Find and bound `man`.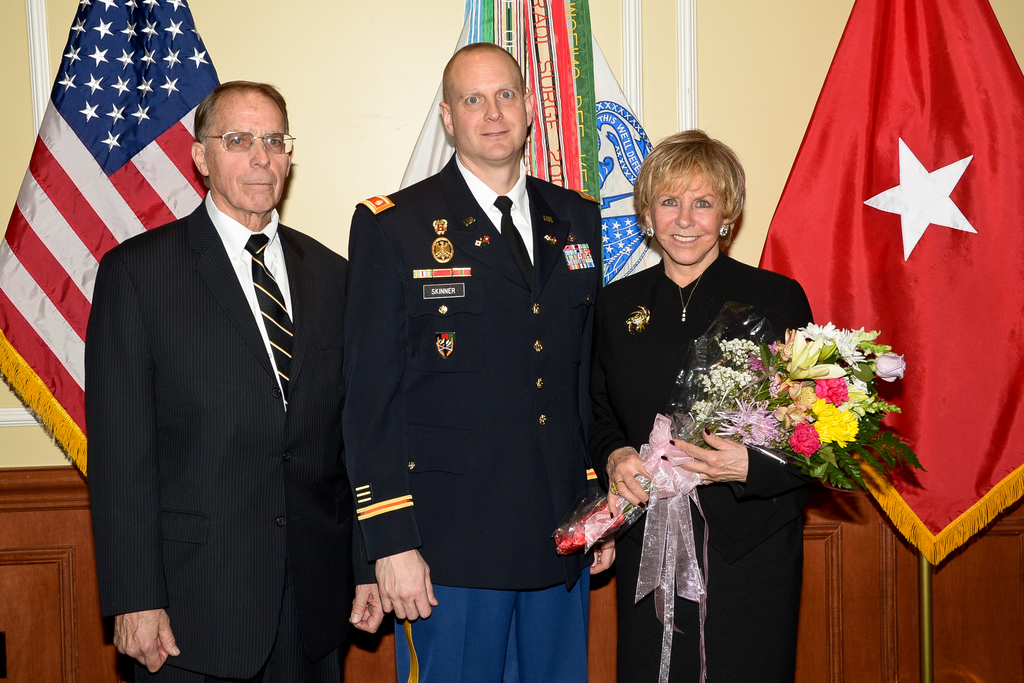
Bound: box=[355, 35, 600, 682].
